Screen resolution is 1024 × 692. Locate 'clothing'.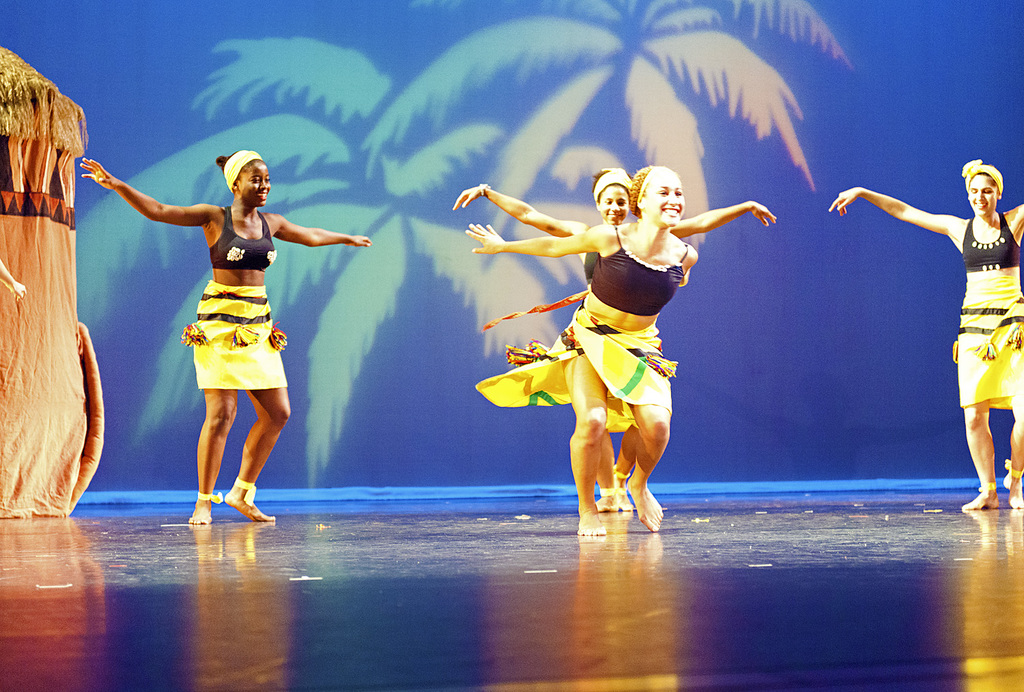
(x1=202, y1=201, x2=283, y2=276).
